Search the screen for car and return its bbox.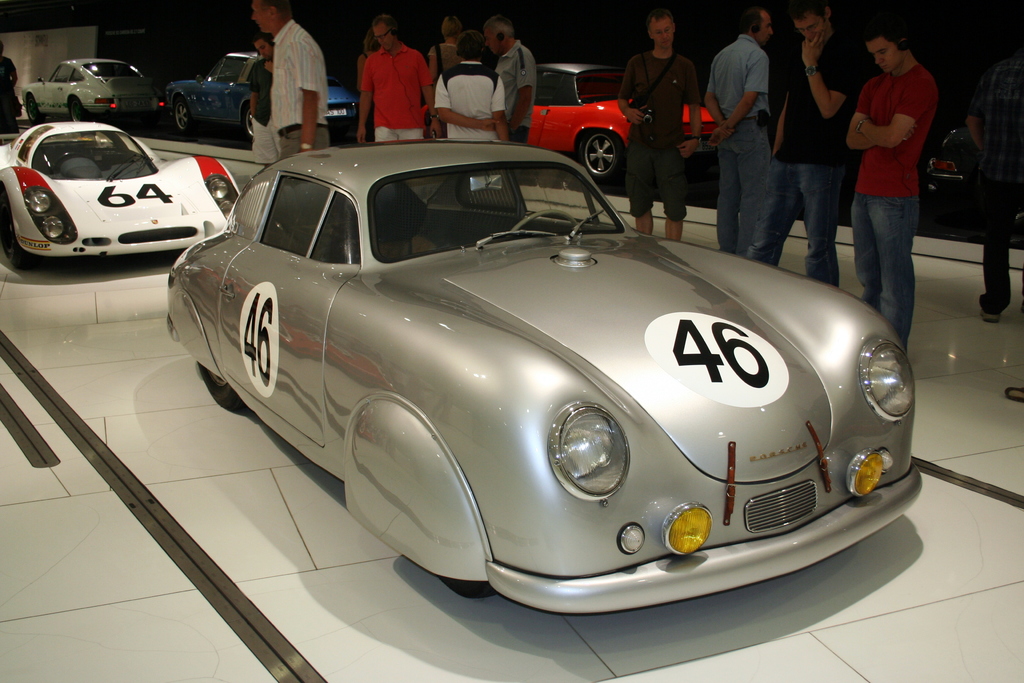
Found: 168,138,922,603.
